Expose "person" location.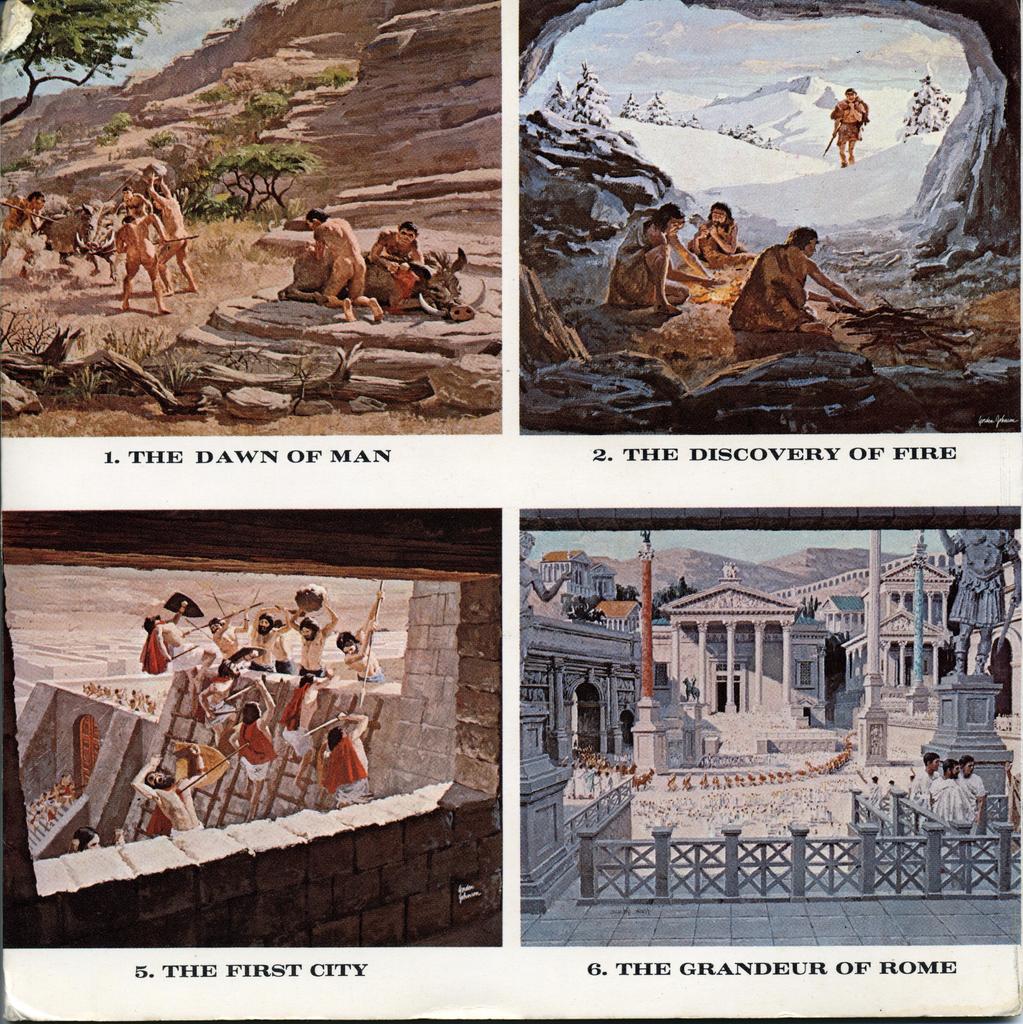
Exposed at (x1=882, y1=777, x2=898, y2=784).
